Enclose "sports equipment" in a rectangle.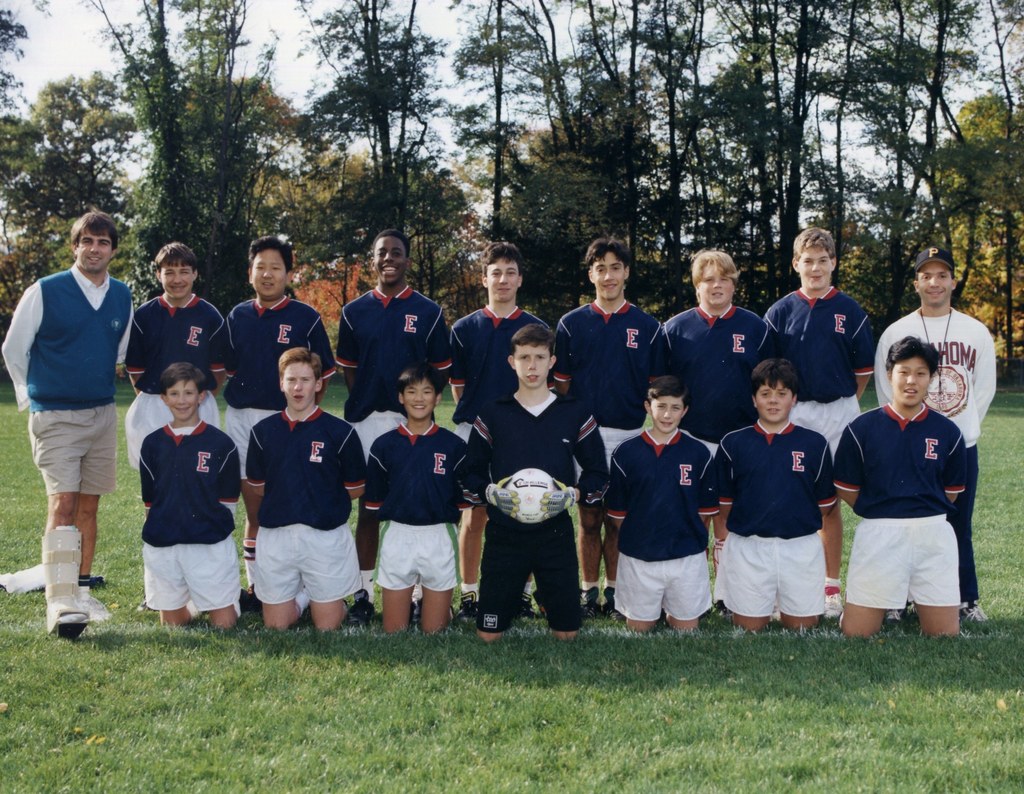
bbox=(540, 480, 574, 520).
